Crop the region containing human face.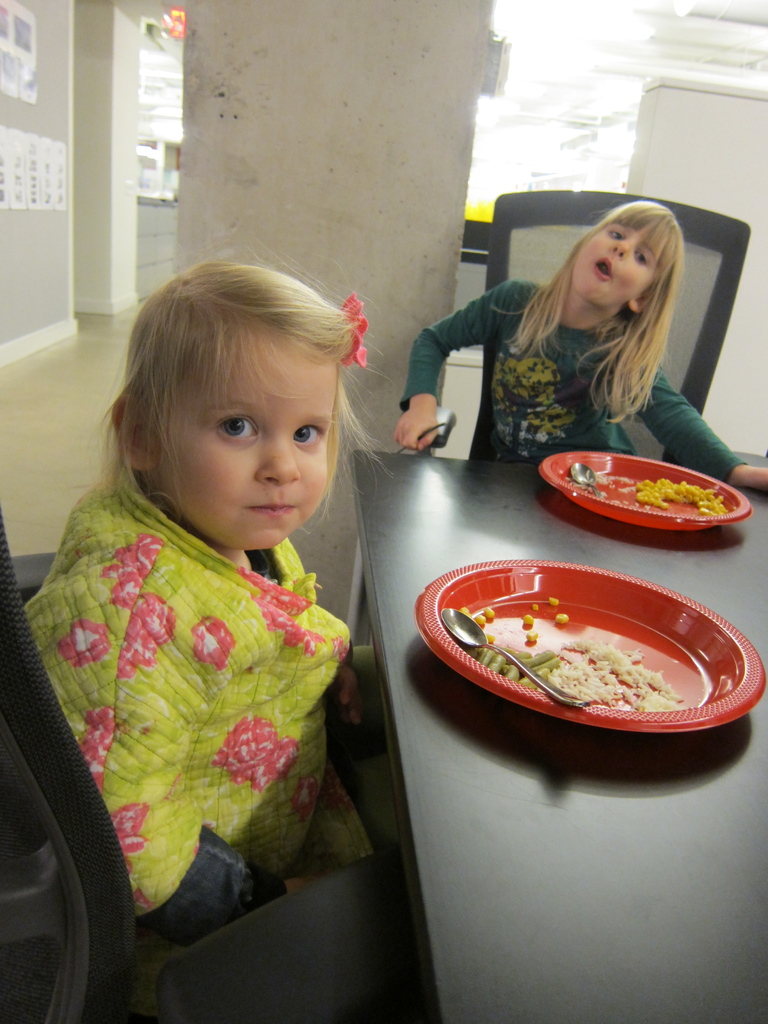
Crop region: [left=156, top=328, right=338, bottom=552].
